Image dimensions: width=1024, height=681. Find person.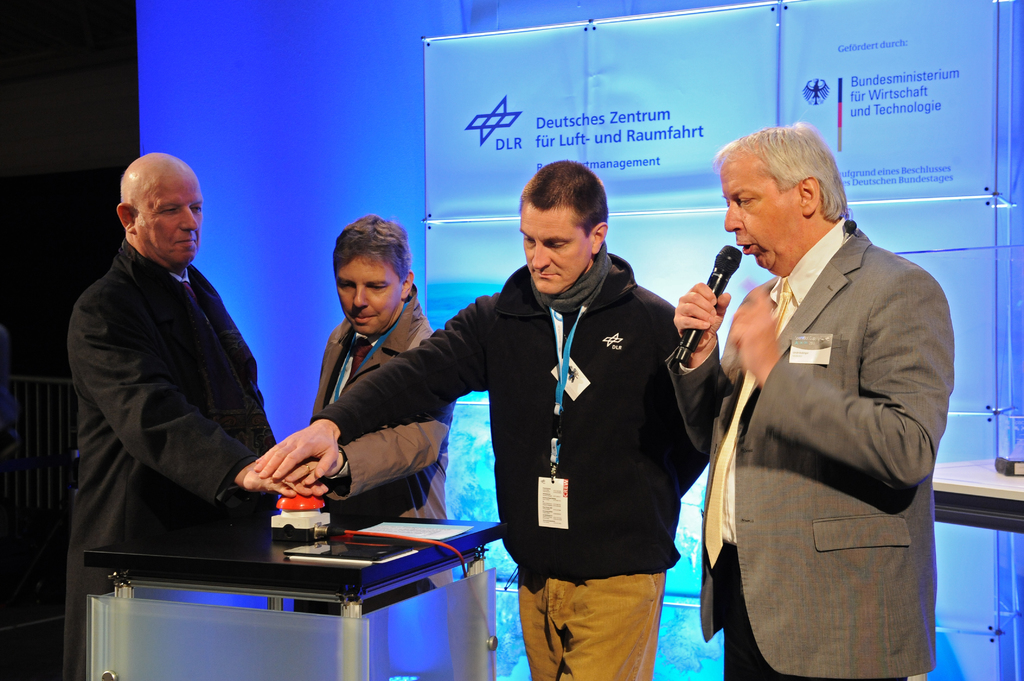
[70, 156, 328, 680].
